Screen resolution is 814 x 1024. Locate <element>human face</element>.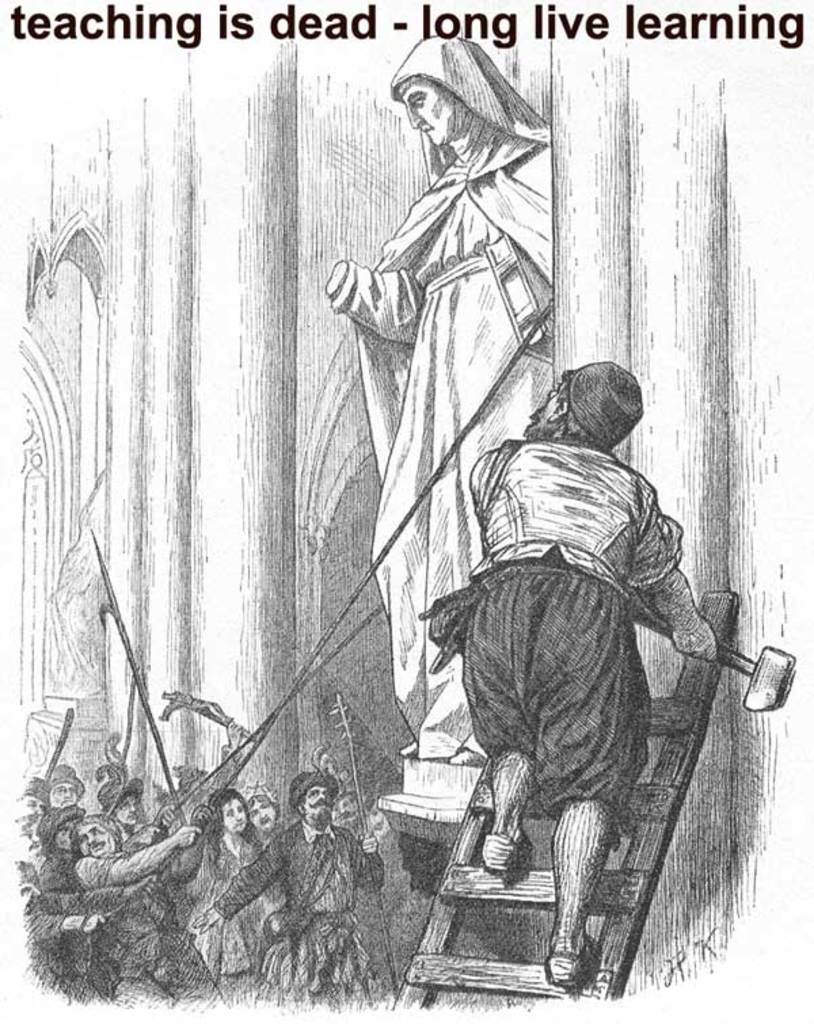
bbox=[57, 819, 79, 844].
